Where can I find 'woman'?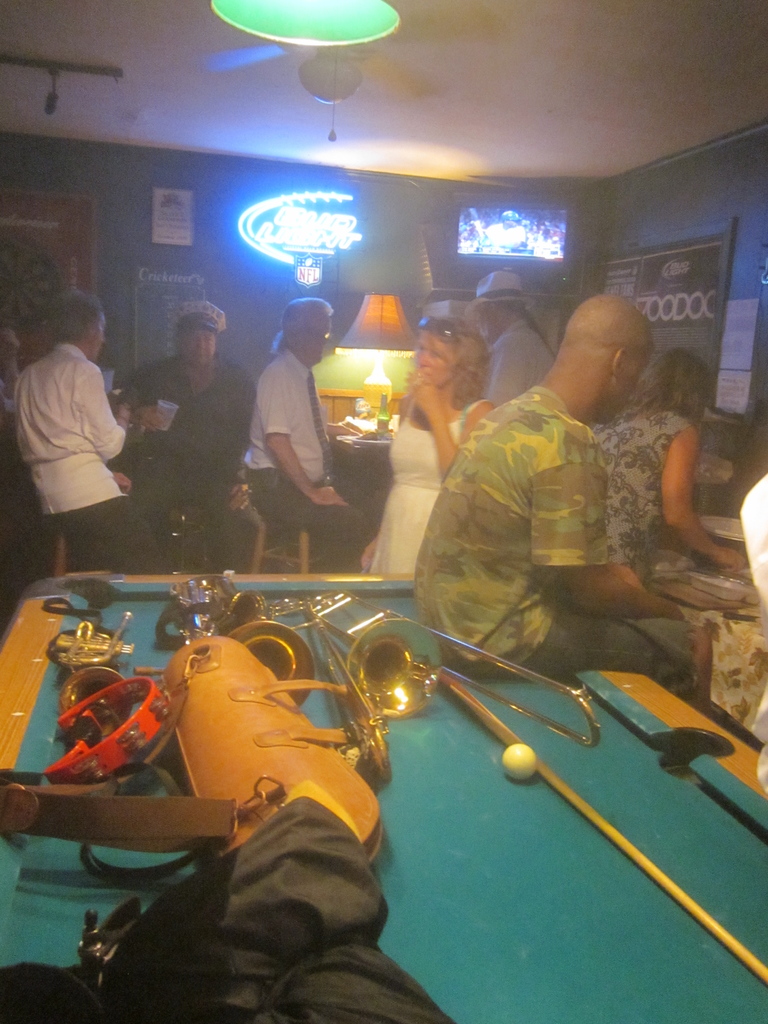
You can find it at 358/309/499/572.
